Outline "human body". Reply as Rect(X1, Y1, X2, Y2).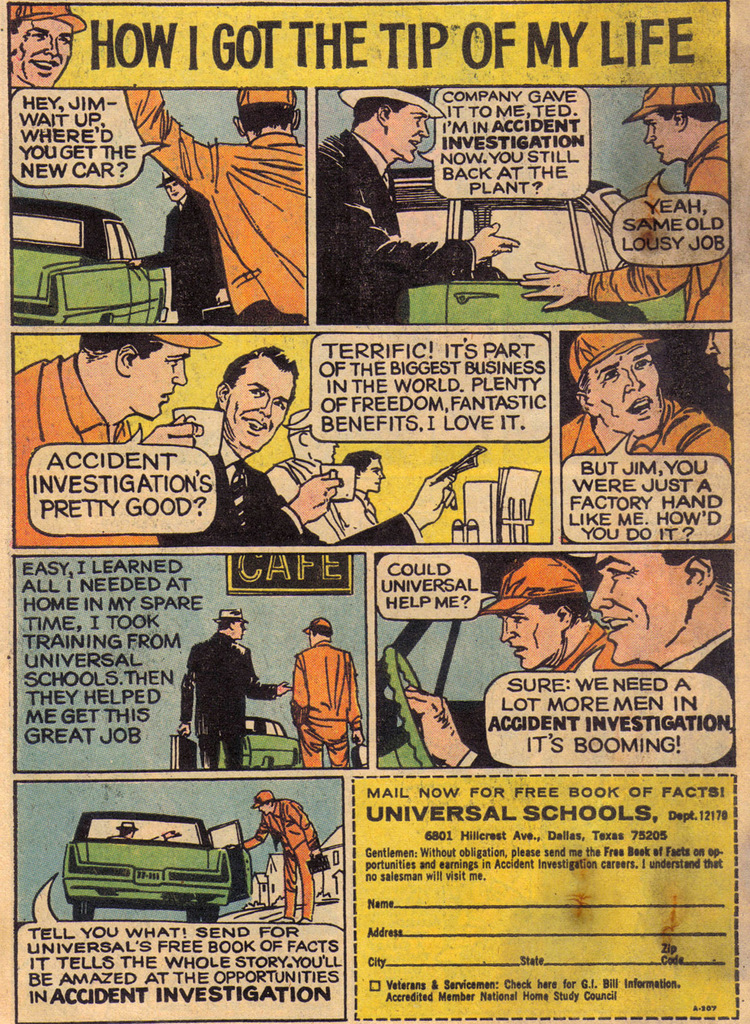
Rect(524, 78, 731, 322).
